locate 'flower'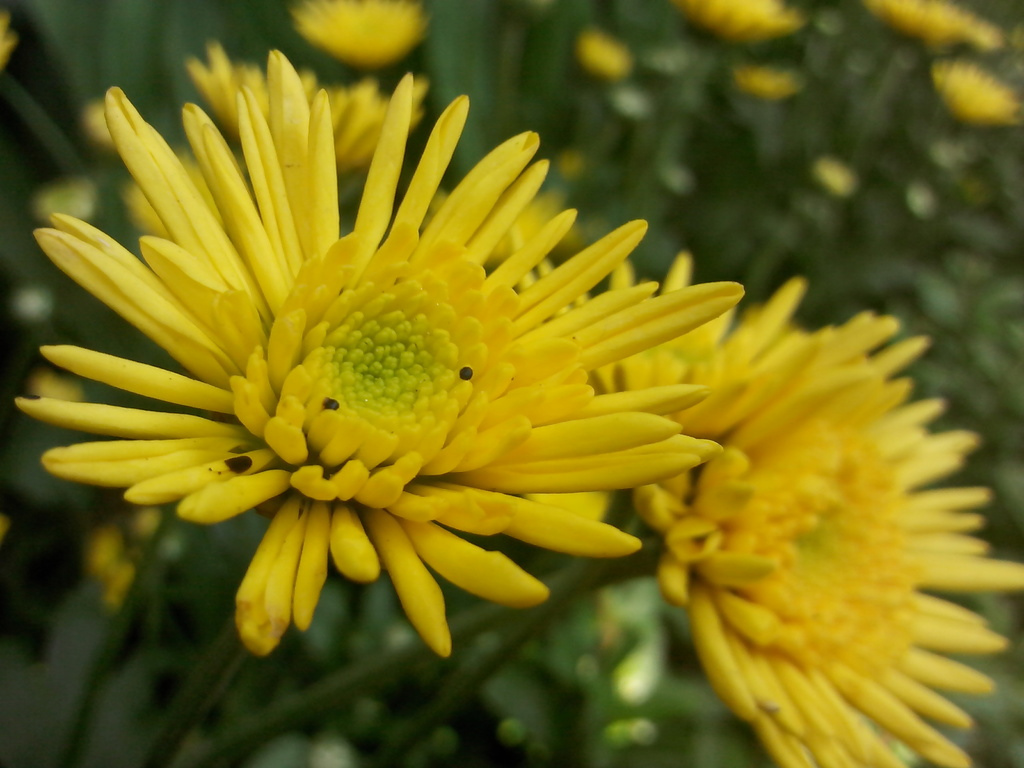
left=579, top=33, right=630, bottom=86
